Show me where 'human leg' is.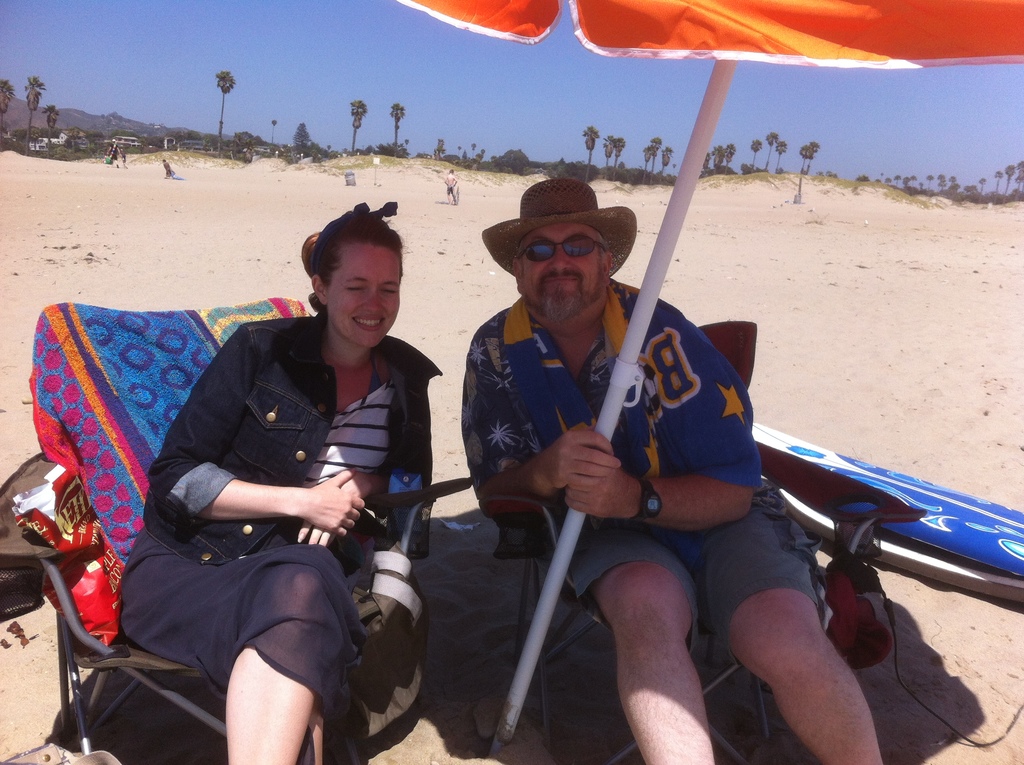
'human leg' is at crop(700, 485, 886, 764).
